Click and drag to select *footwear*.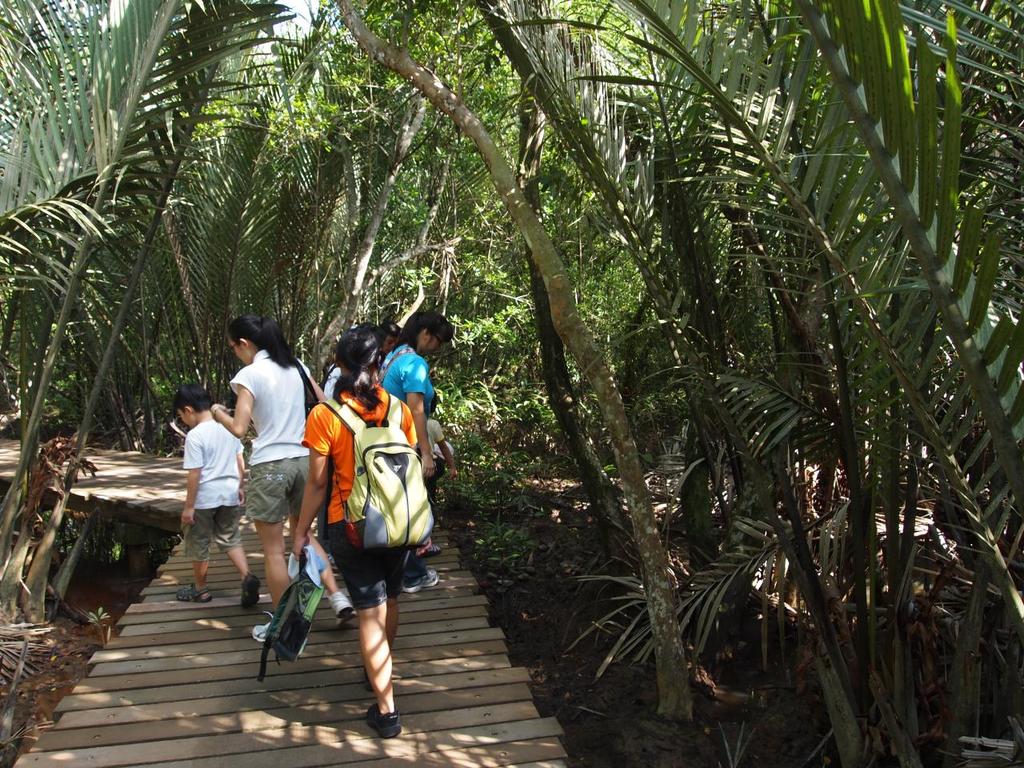
Selection: <bbox>326, 586, 357, 626</bbox>.
